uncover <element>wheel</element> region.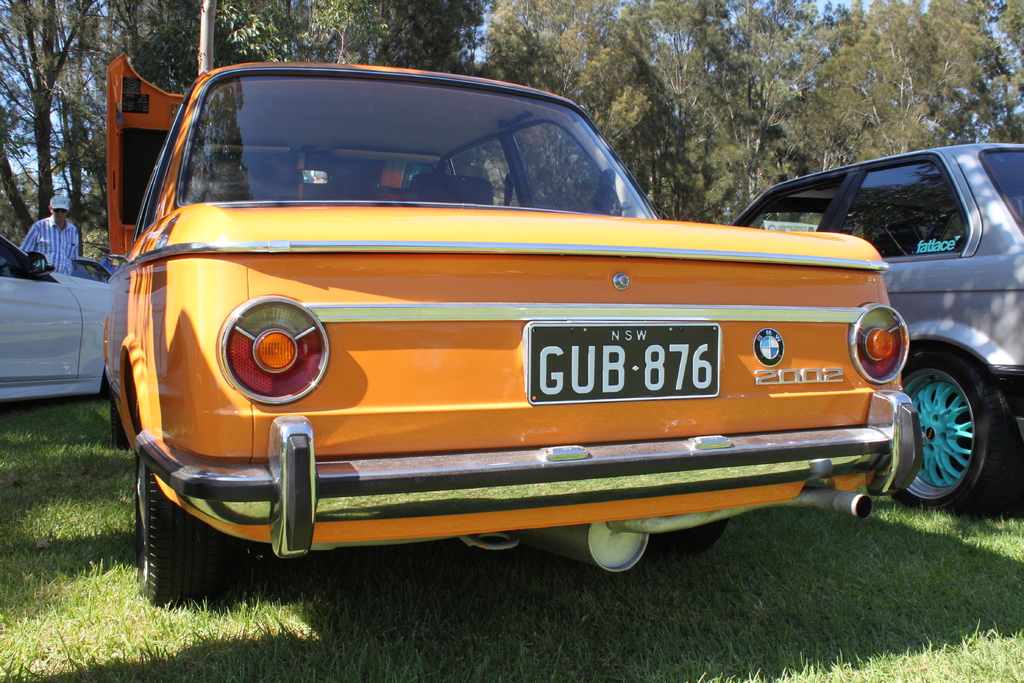
Uncovered: (136,395,226,609).
